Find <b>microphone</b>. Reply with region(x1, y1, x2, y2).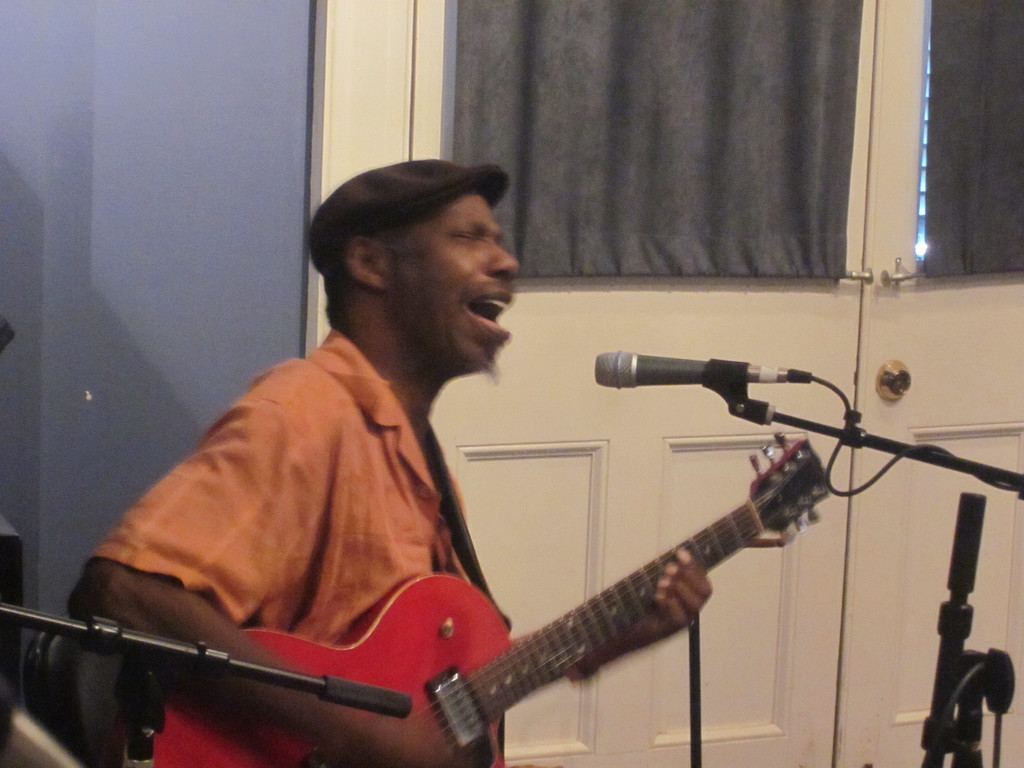
region(600, 358, 860, 460).
